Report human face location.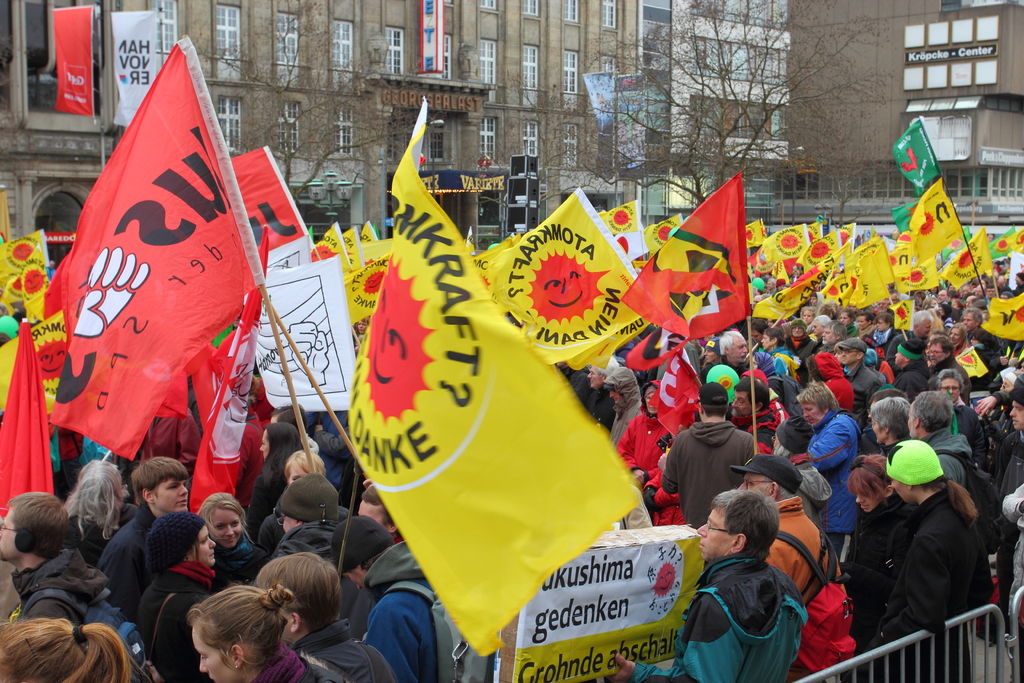
Report: BBox(208, 509, 243, 550).
